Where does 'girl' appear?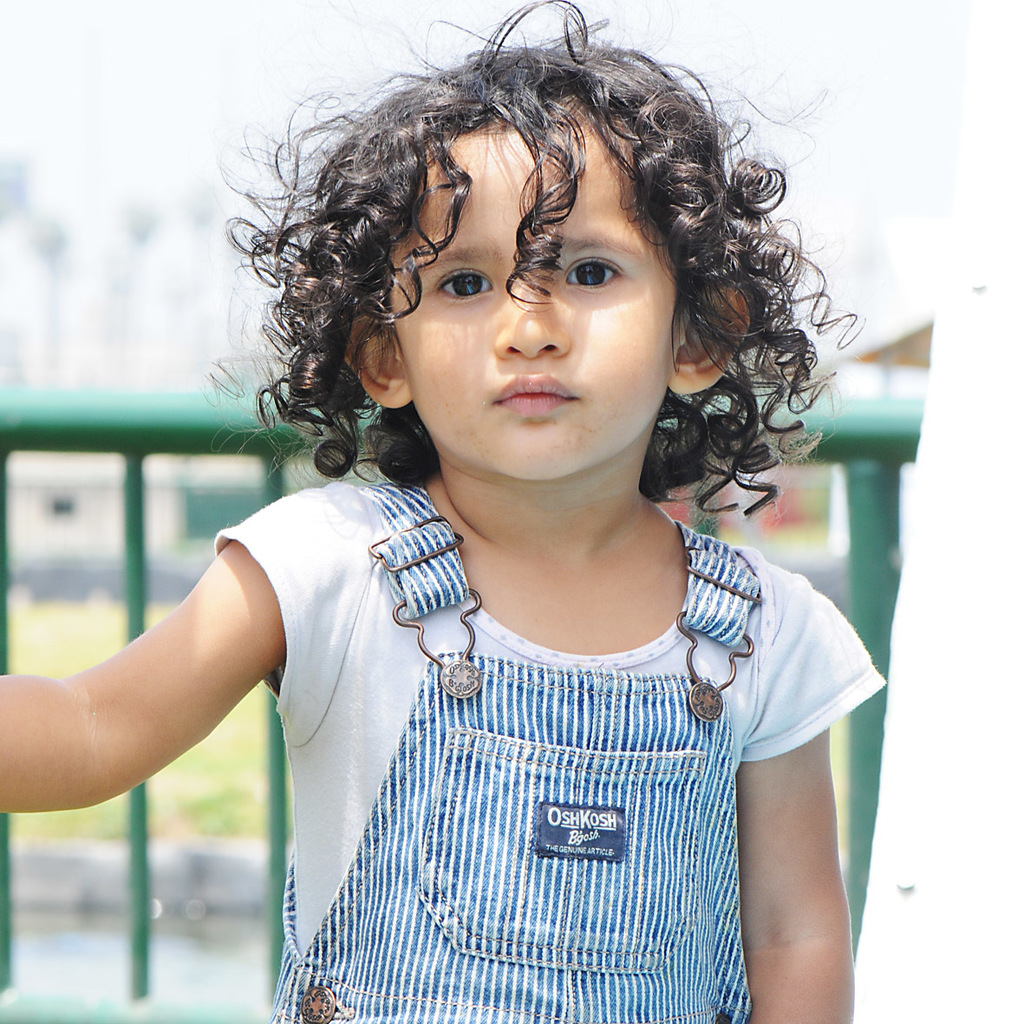
Appears at select_region(0, 0, 892, 1023).
